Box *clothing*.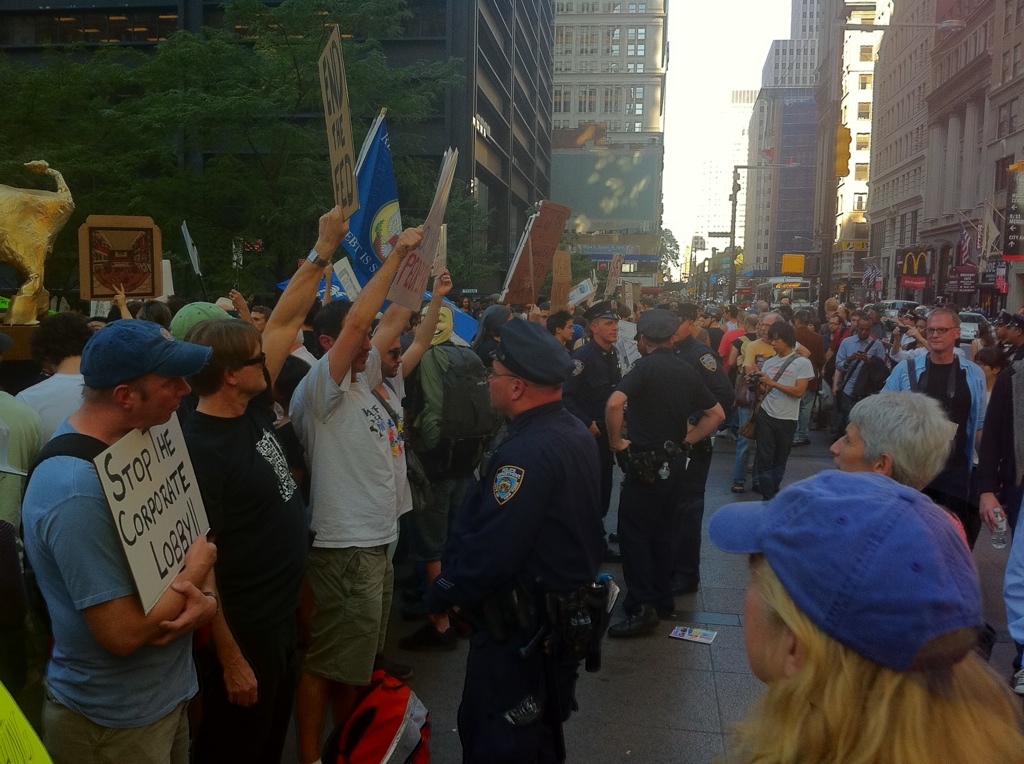
BBox(25, 420, 197, 763).
